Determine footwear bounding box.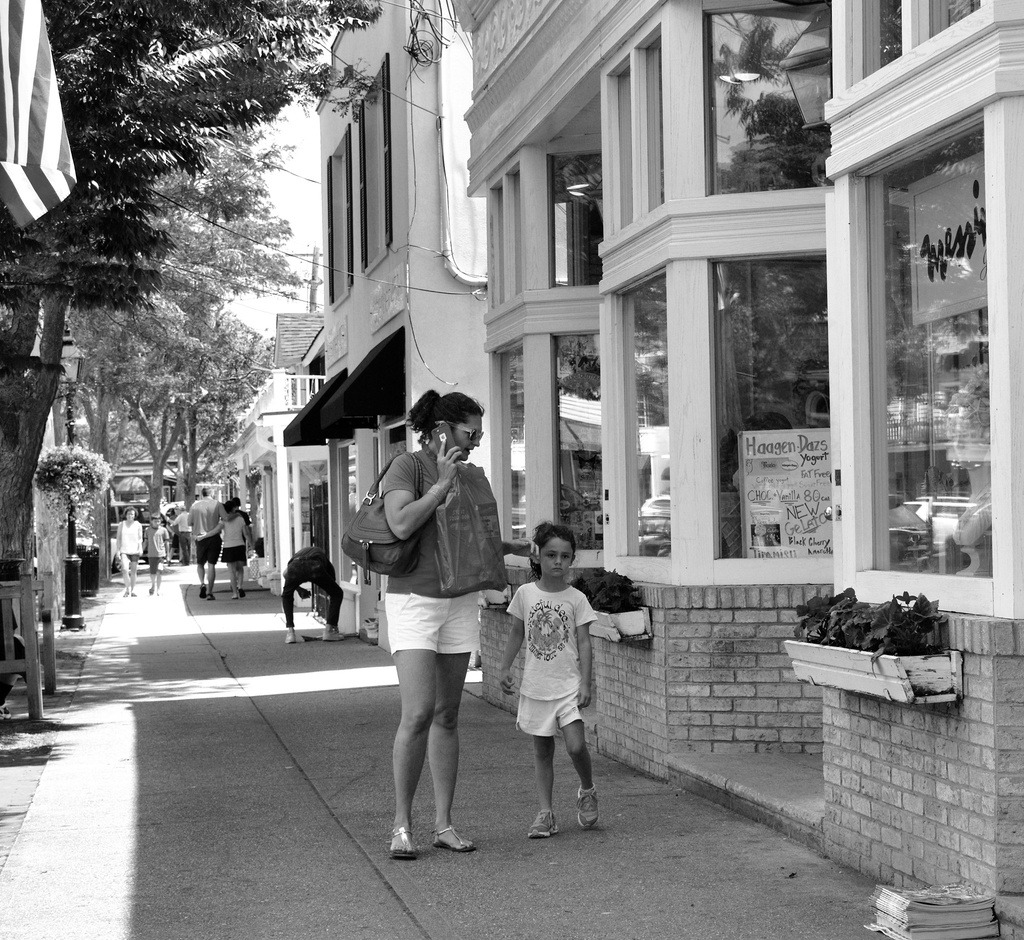
Determined: 283, 630, 296, 643.
